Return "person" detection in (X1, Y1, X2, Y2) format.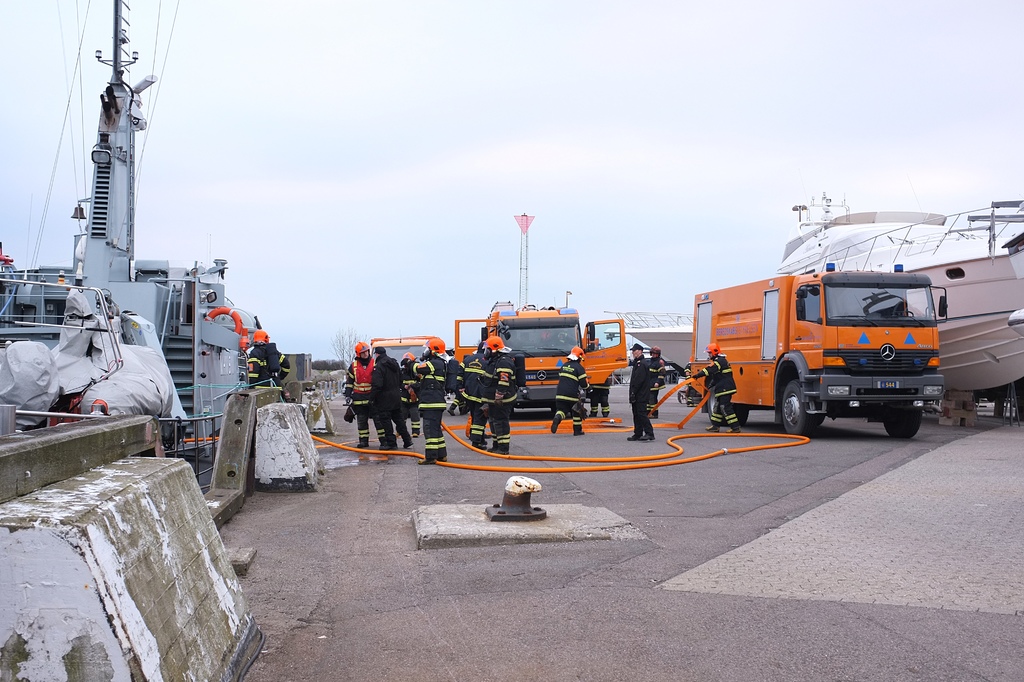
(626, 341, 654, 443).
